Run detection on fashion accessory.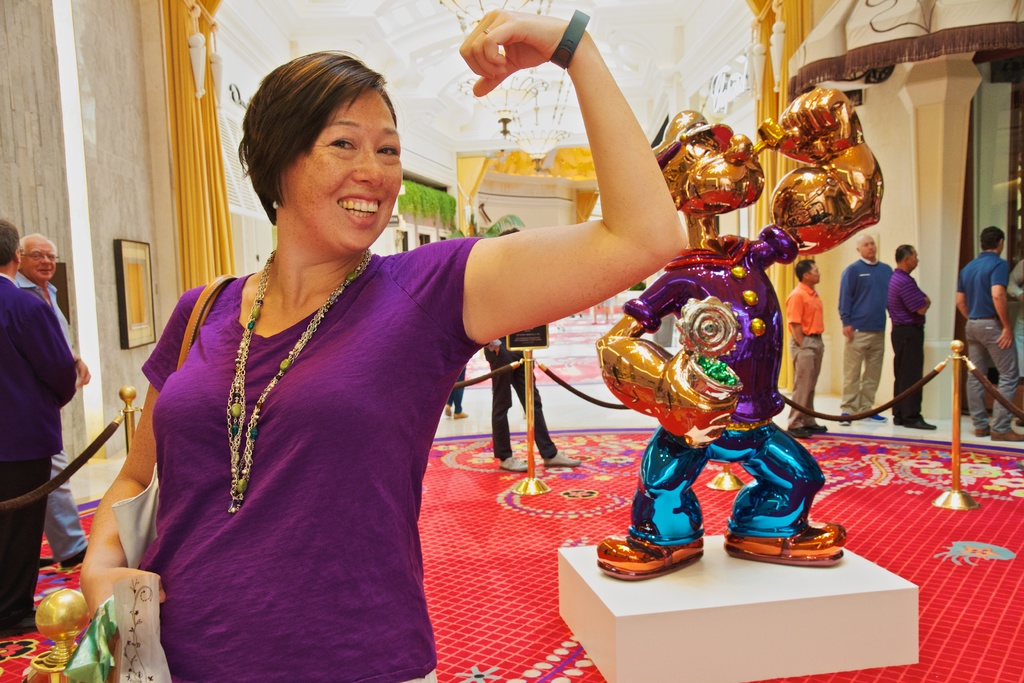
Result: detection(39, 556, 54, 567).
